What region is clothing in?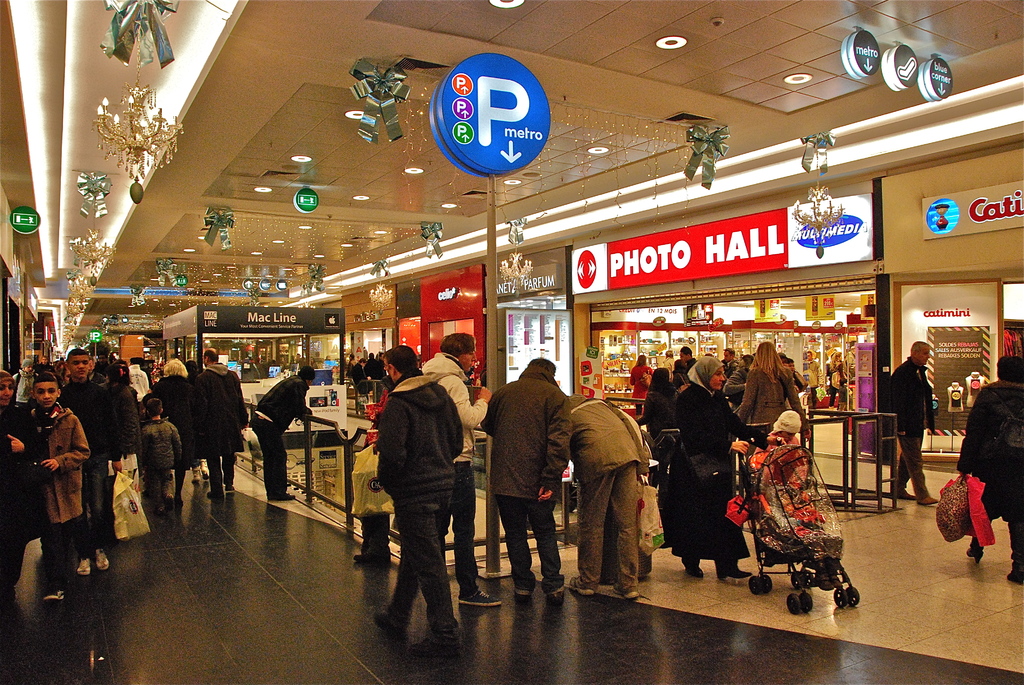
select_region(630, 363, 653, 400).
